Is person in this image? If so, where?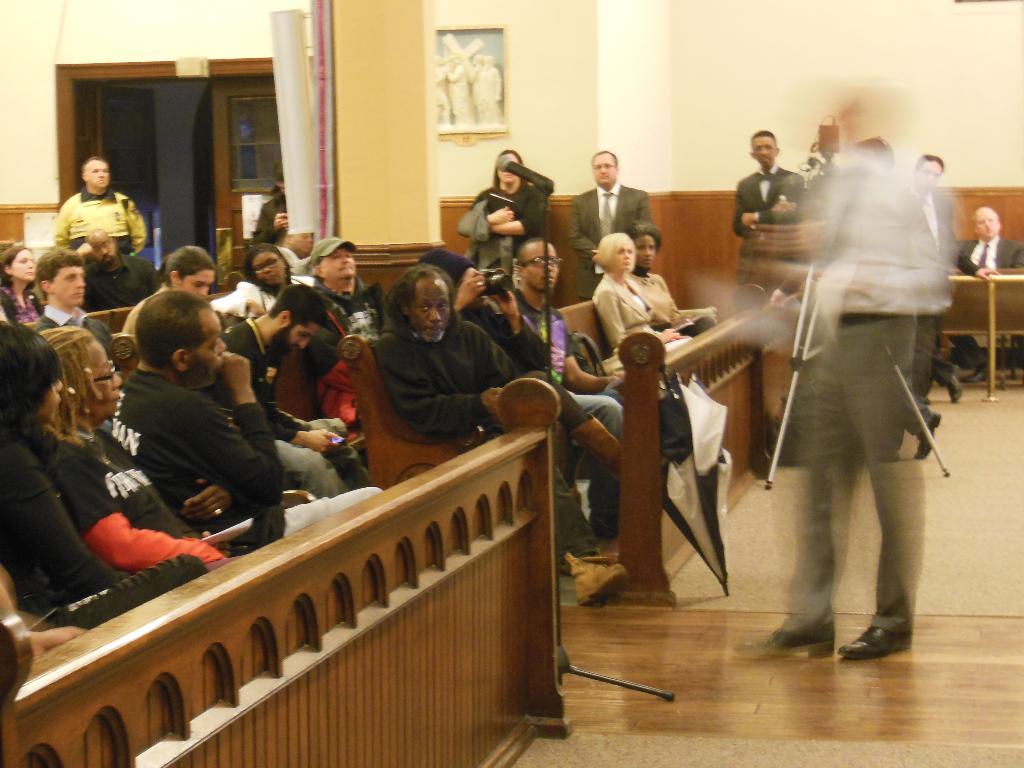
Yes, at left=729, top=129, right=813, bottom=237.
